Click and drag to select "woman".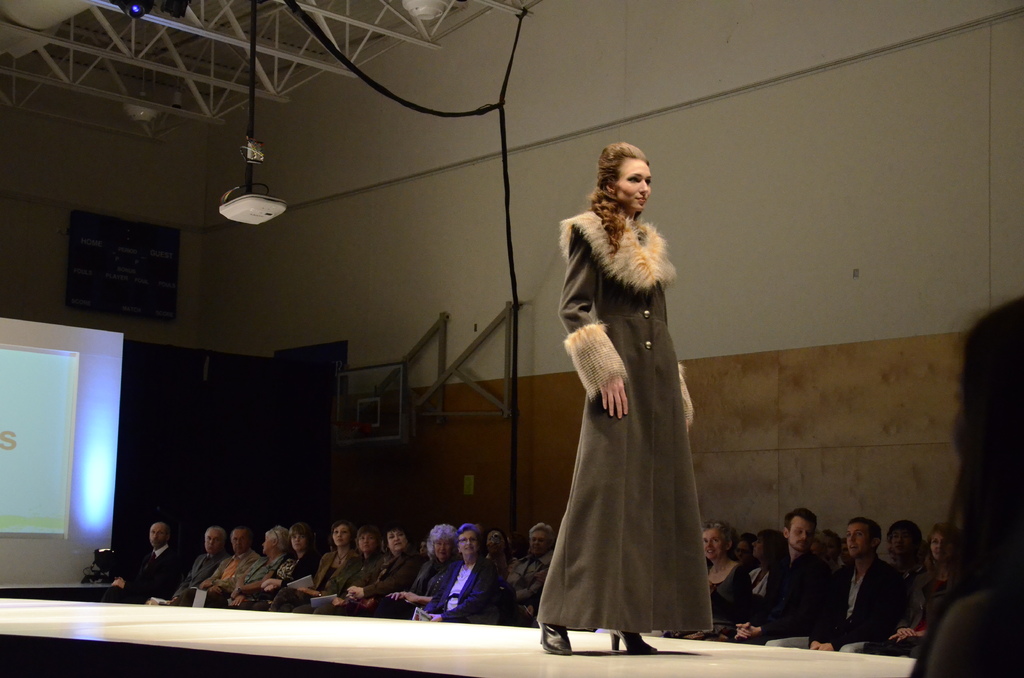
Selection: <bbox>691, 524, 748, 645</bbox>.
